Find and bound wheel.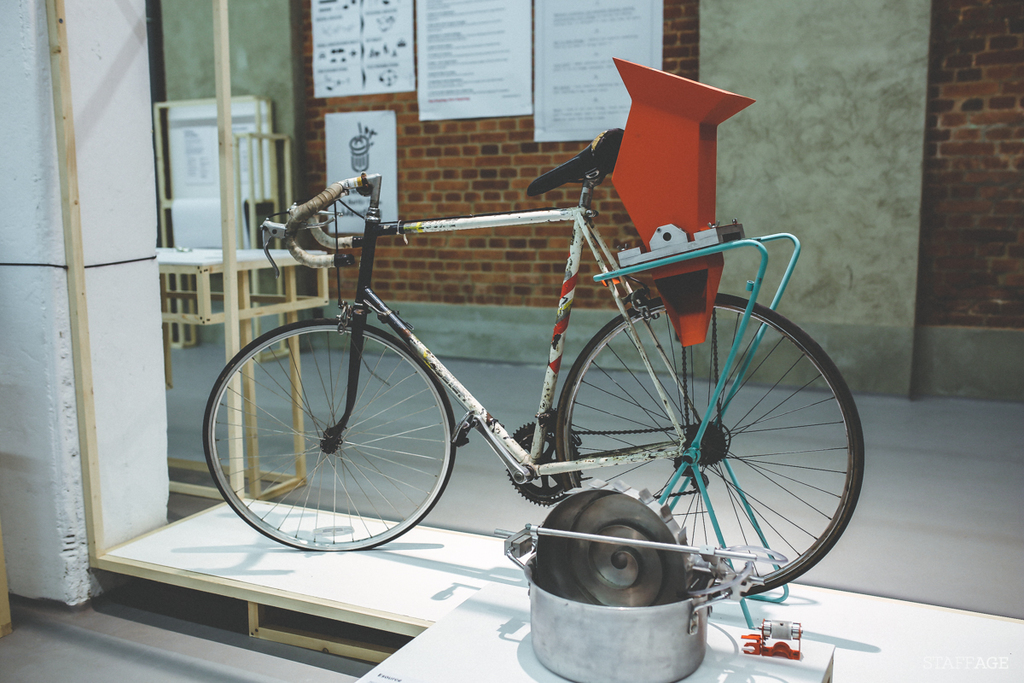
Bound: (202, 320, 461, 546).
